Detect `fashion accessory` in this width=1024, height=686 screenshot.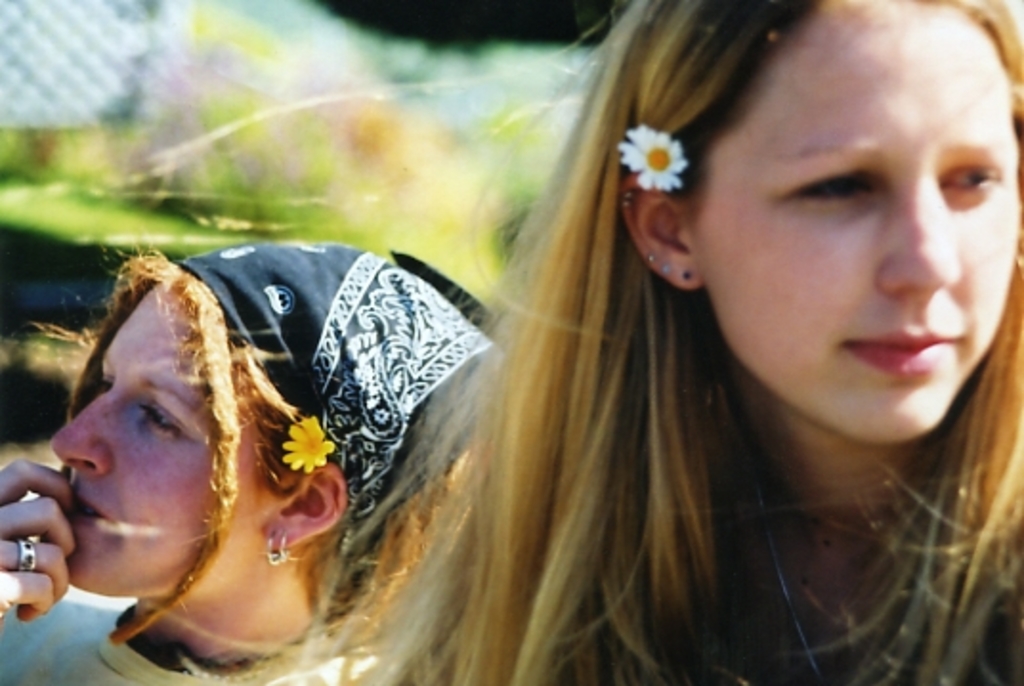
Detection: 621,185,636,201.
